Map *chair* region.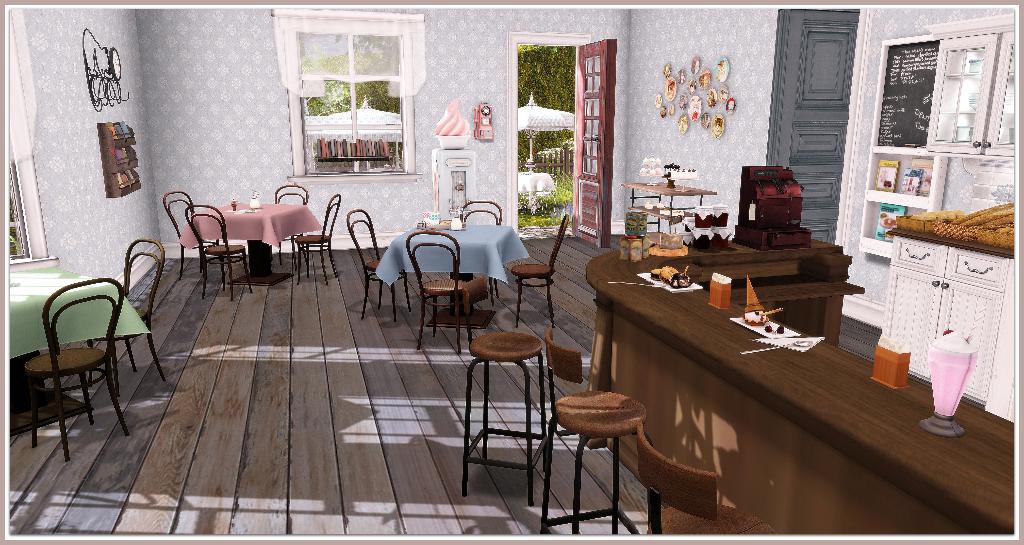
Mapped to (634, 421, 781, 538).
